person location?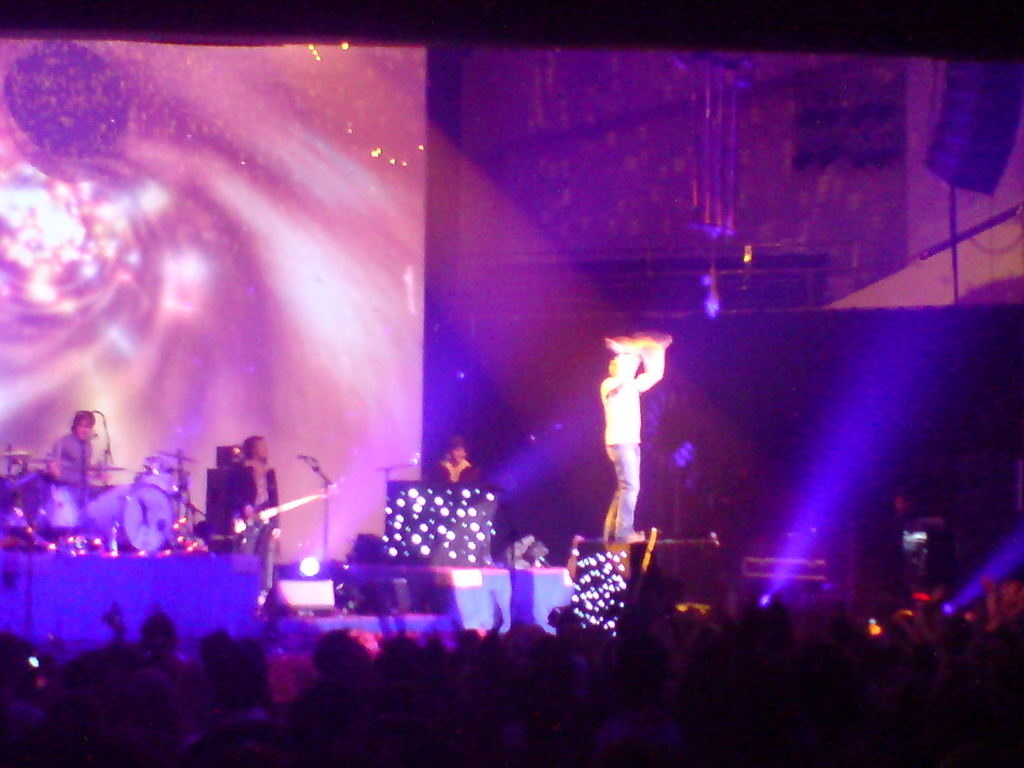
593,330,672,566
